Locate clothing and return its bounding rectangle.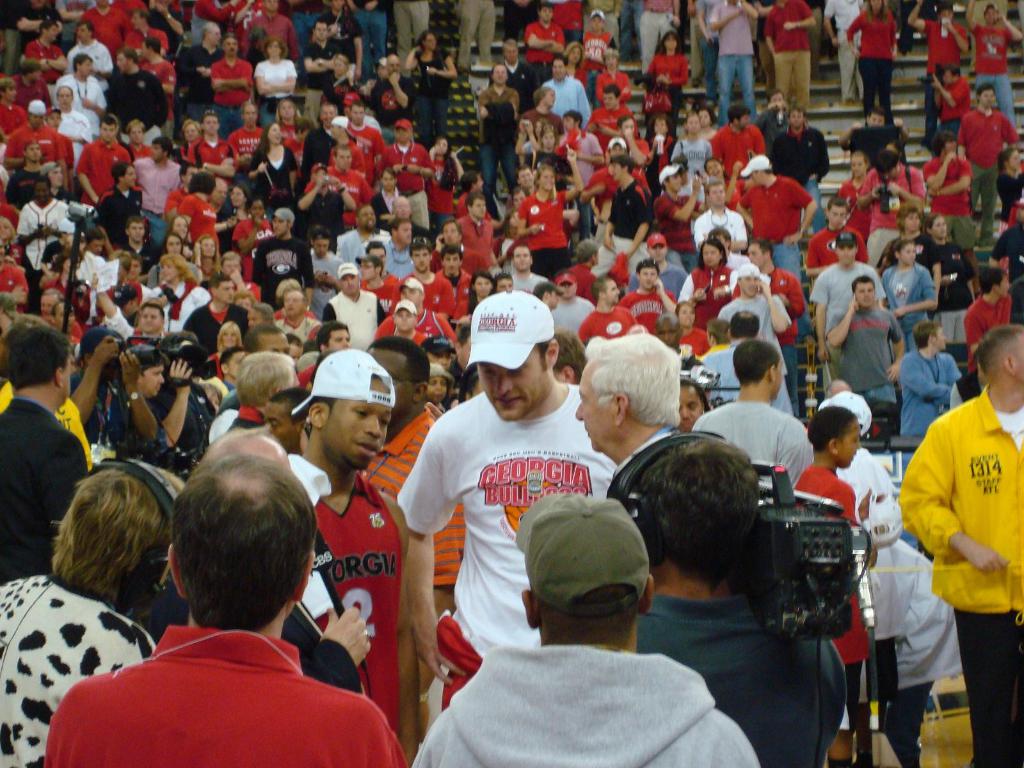
768, 125, 826, 182.
